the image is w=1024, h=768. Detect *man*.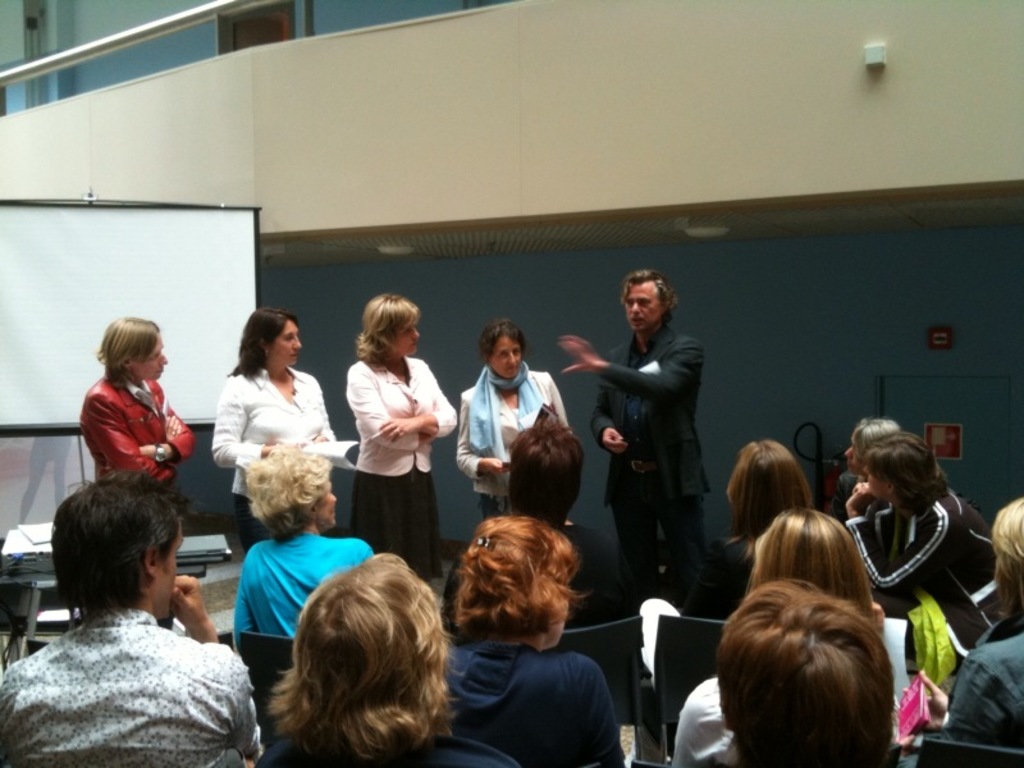
Detection: l=5, t=485, r=271, b=759.
